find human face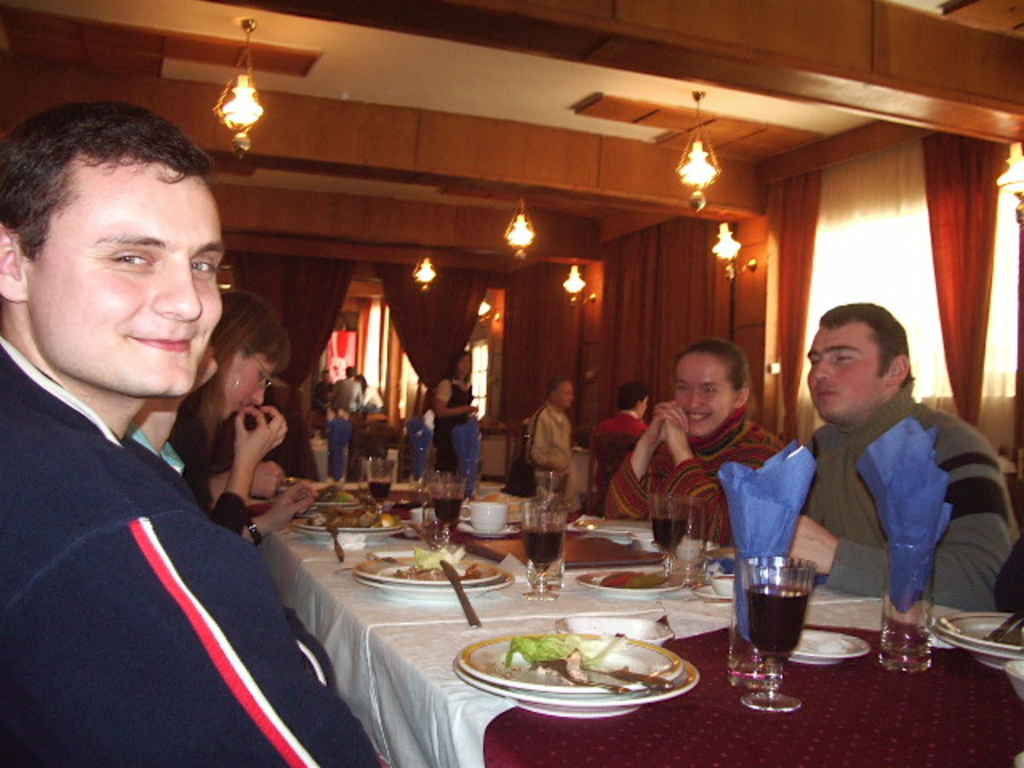
<region>805, 317, 890, 416</region>
